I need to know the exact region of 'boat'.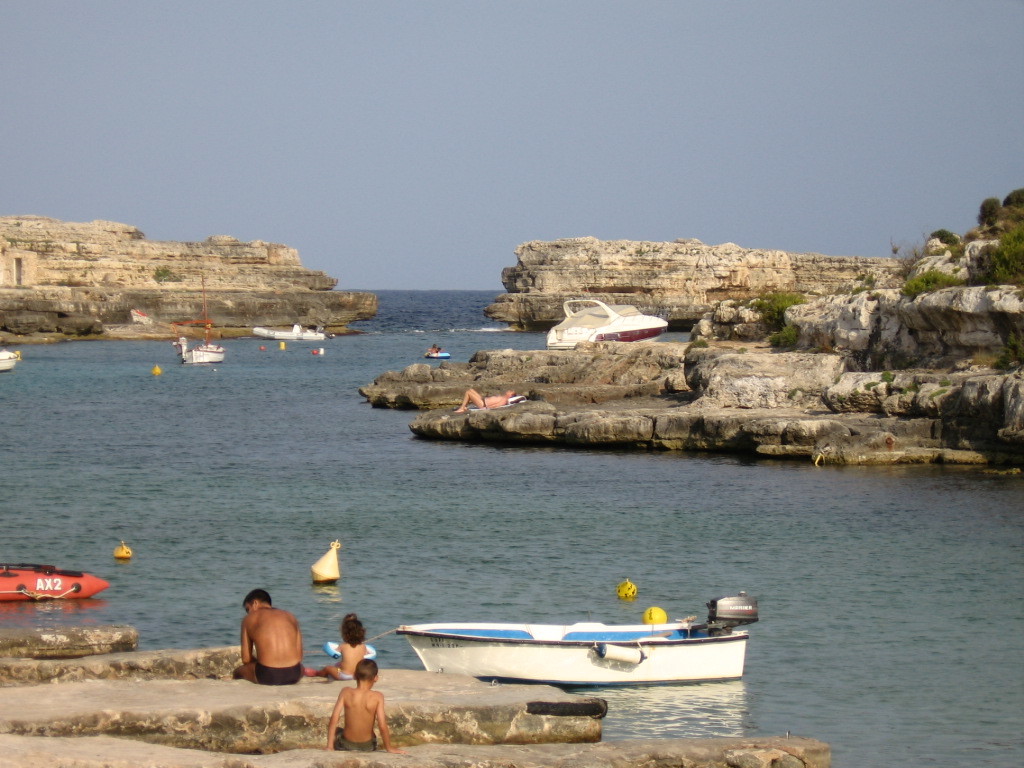
Region: {"left": 389, "top": 582, "right": 755, "bottom": 686}.
